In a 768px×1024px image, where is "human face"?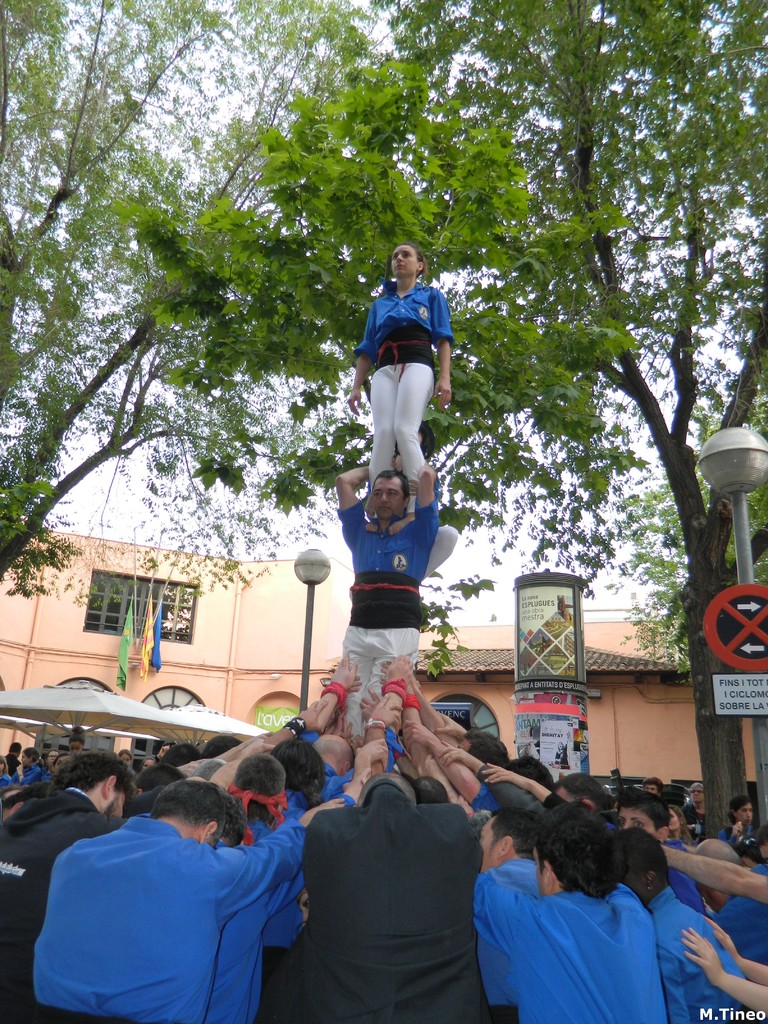
x1=46, y1=748, x2=57, y2=765.
